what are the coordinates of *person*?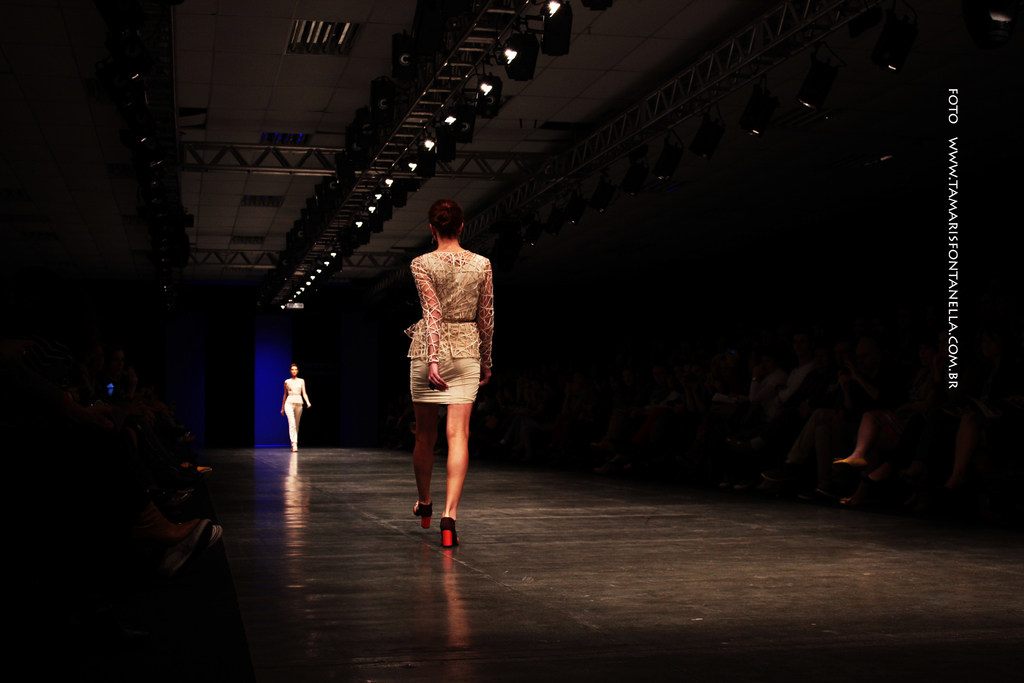
(279,366,310,454).
